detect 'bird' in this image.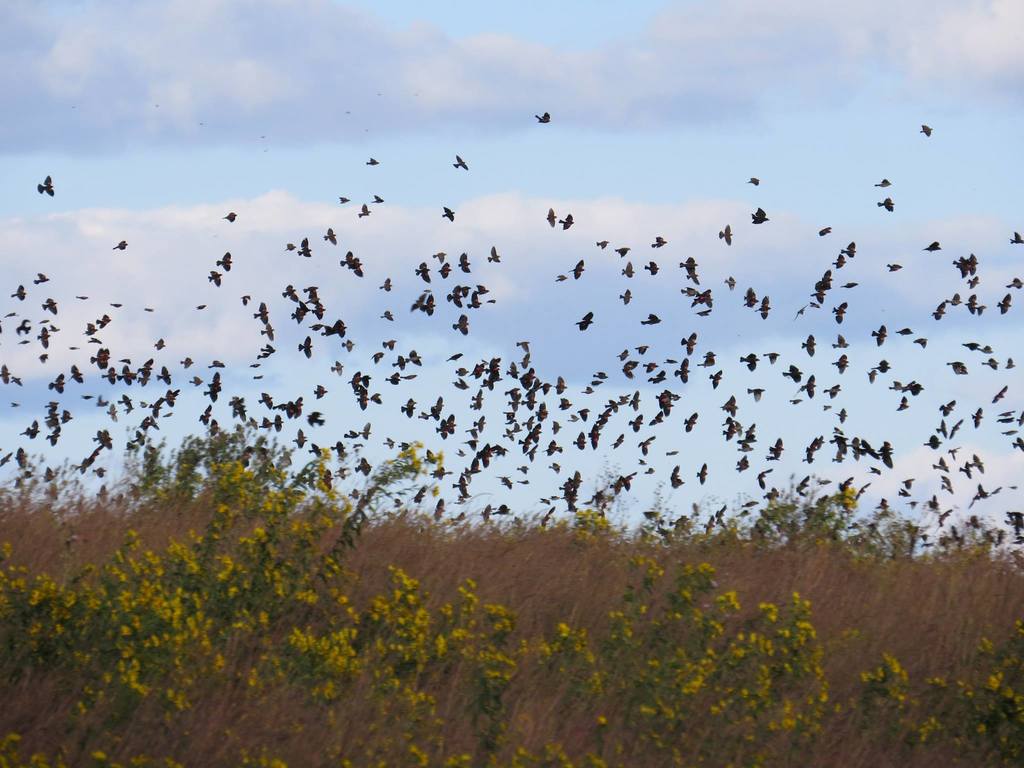
Detection: <bbox>179, 355, 194, 369</bbox>.
